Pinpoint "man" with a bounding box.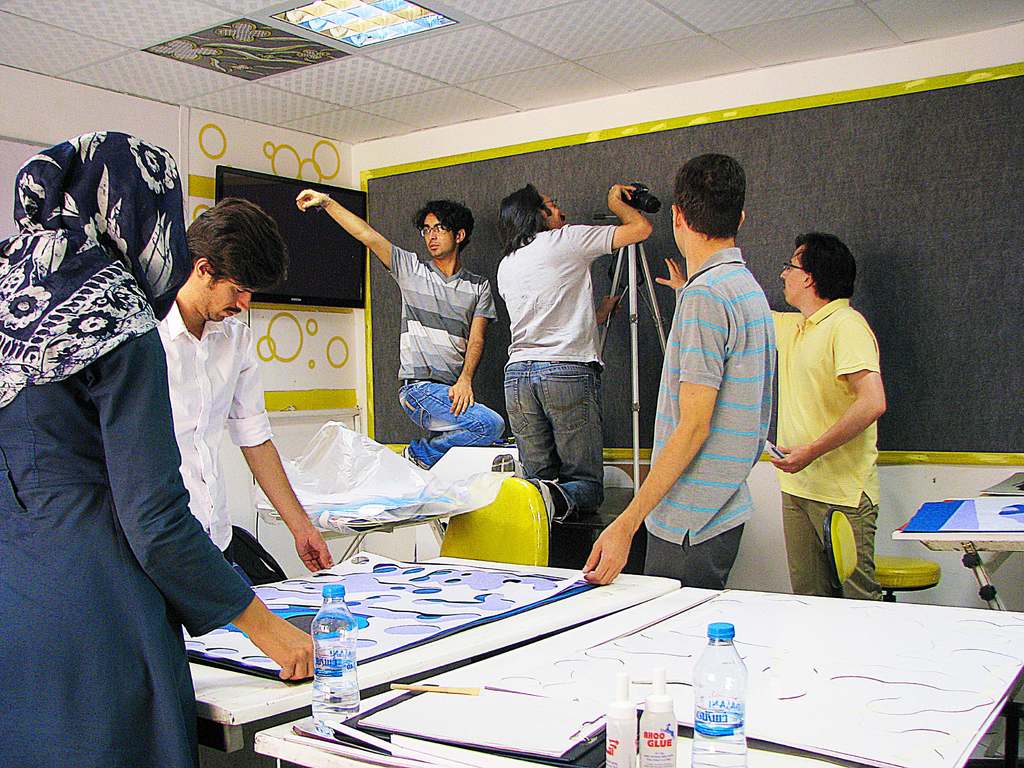
156:198:335:585.
